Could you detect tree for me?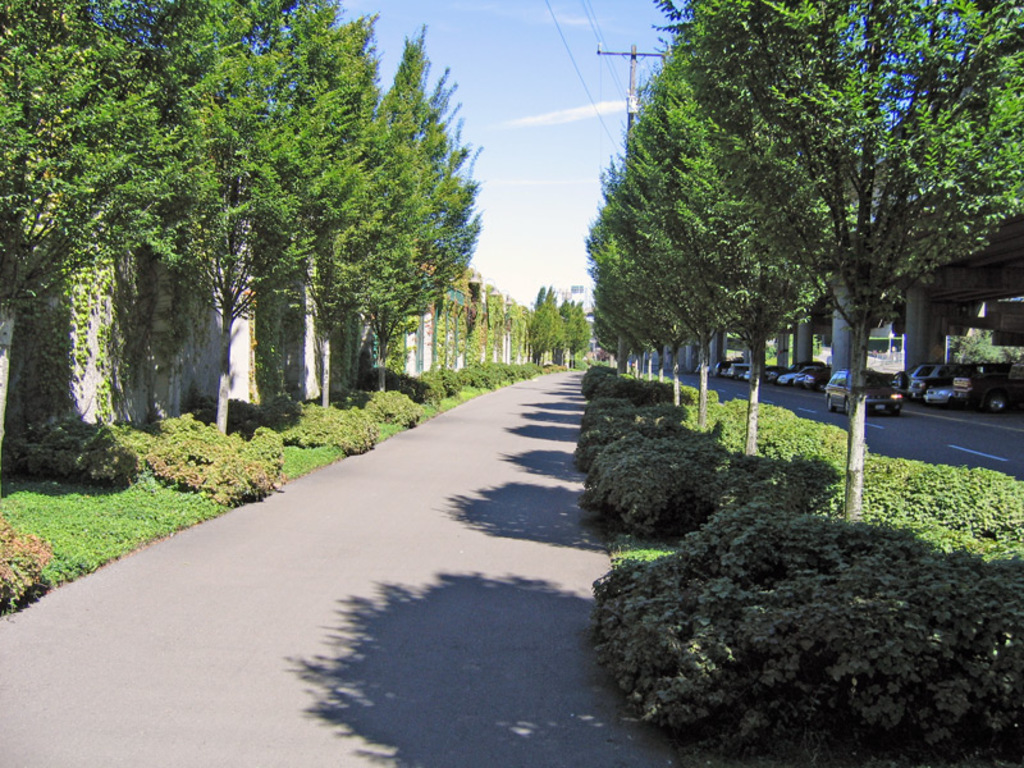
Detection result: rect(136, 0, 358, 442).
